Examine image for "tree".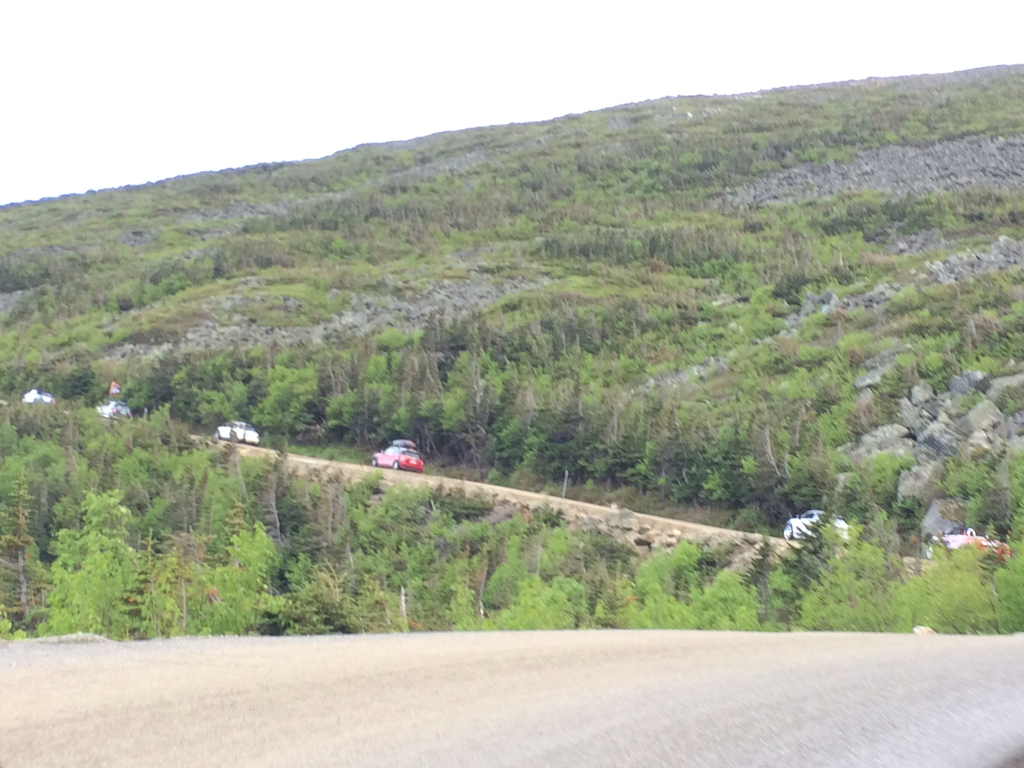
Examination result: Rect(142, 403, 205, 509).
